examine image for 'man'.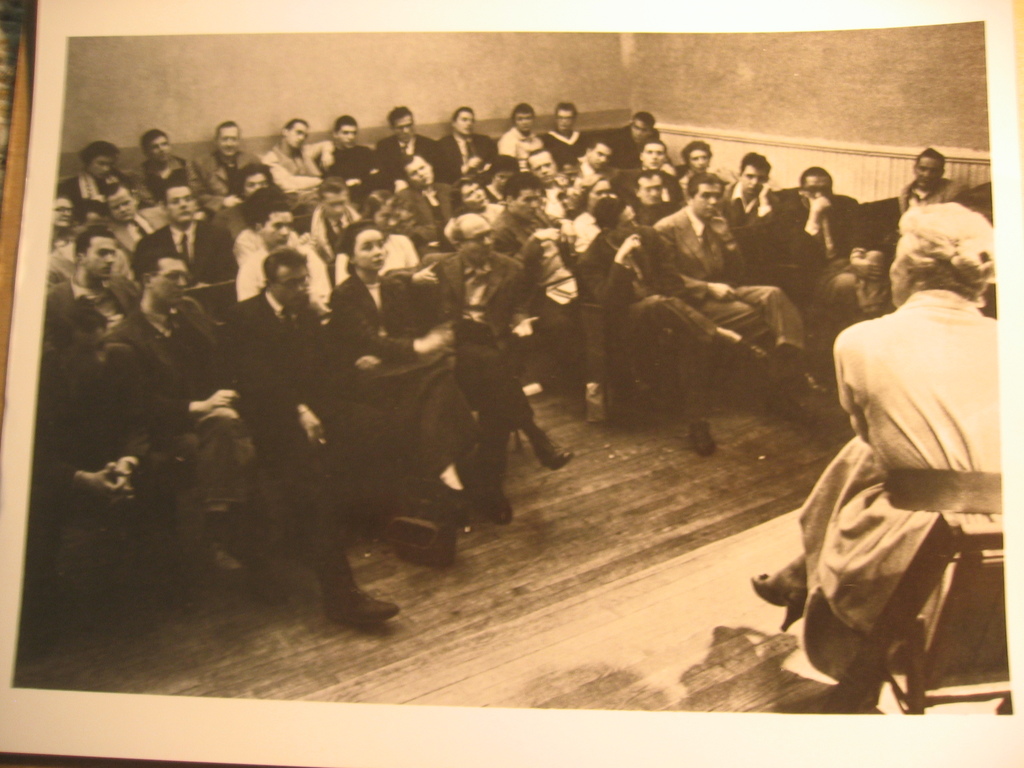
Examination result: (x1=760, y1=201, x2=998, y2=689).
